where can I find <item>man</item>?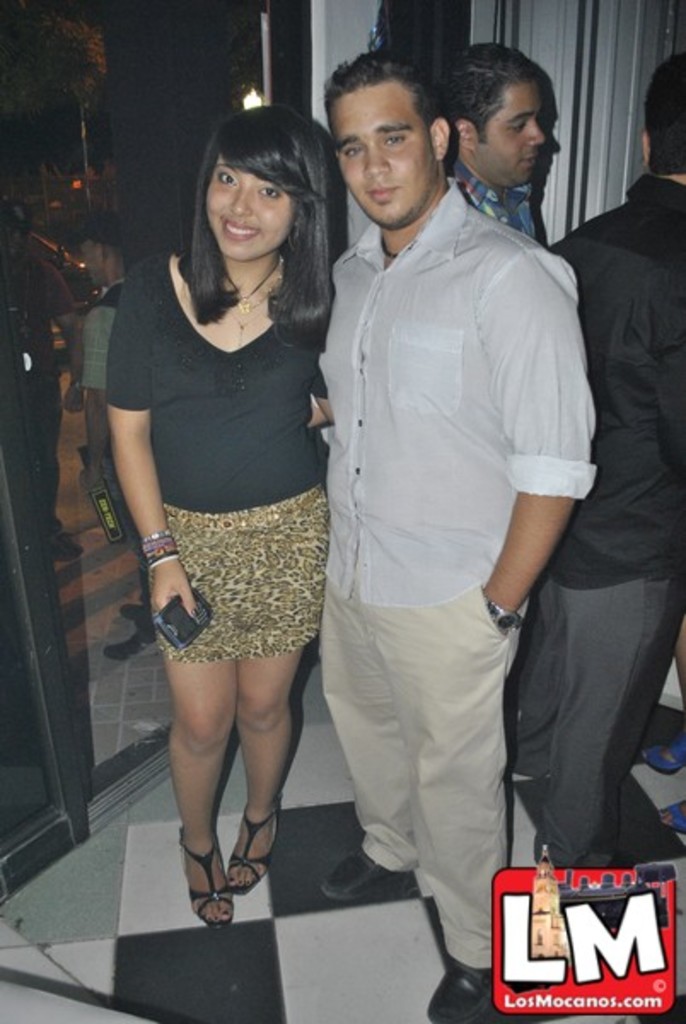
You can find it at rect(317, 48, 599, 1022).
